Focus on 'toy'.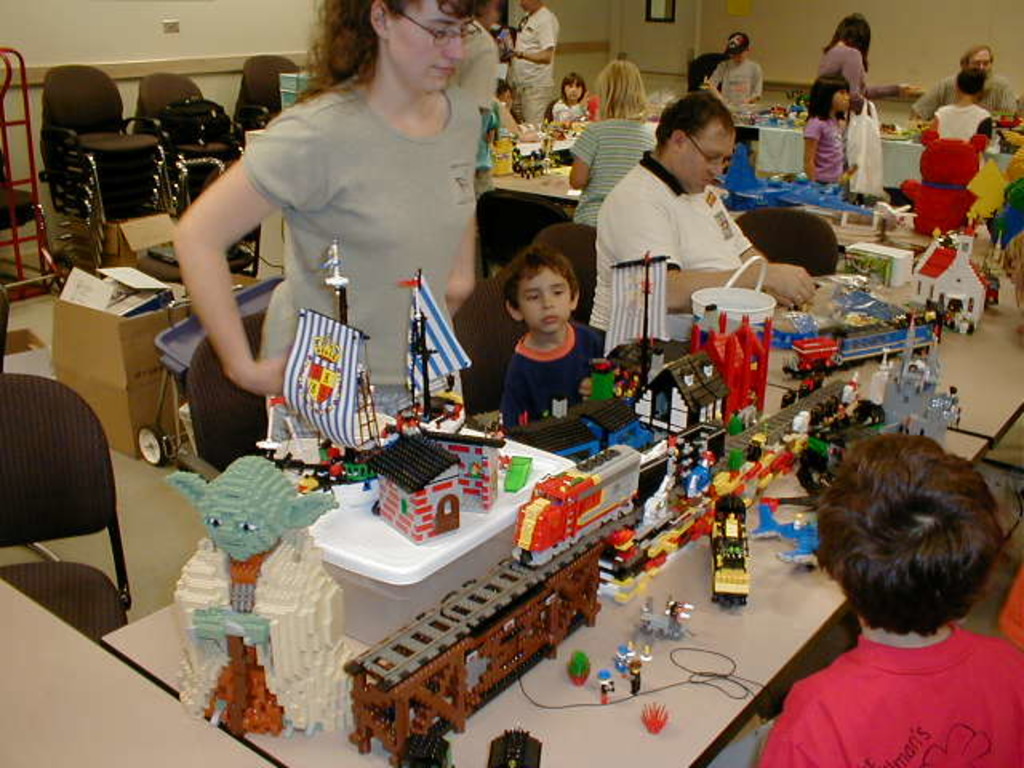
Focused at 634,603,693,640.
